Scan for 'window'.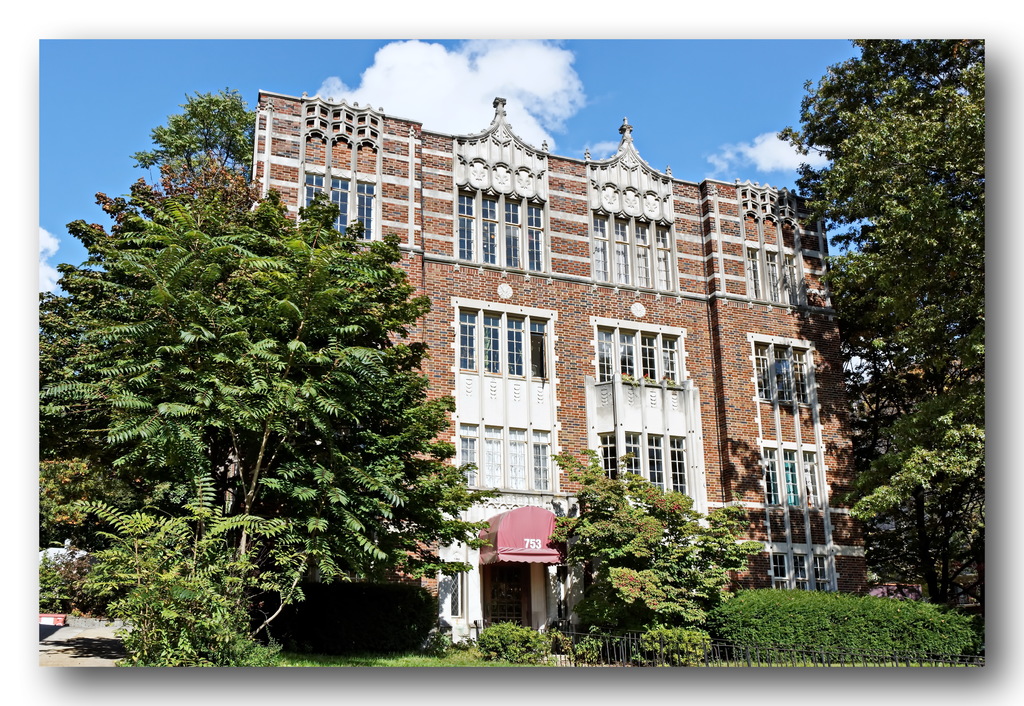
Scan result: rect(758, 346, 812, 417).
